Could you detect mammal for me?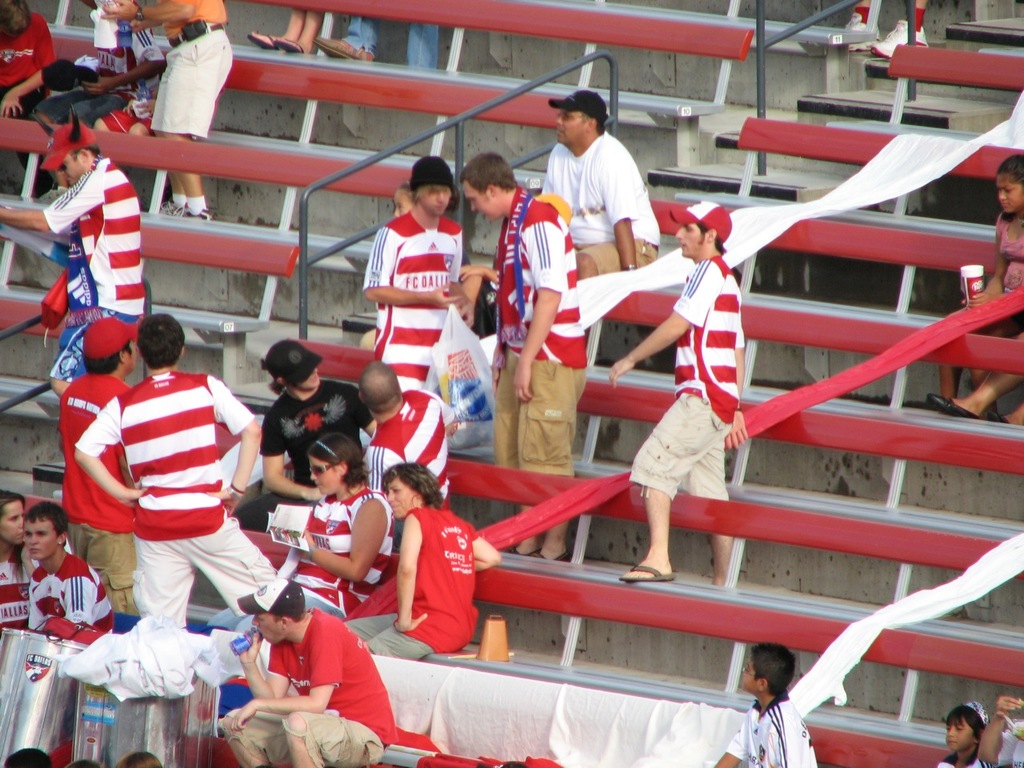
Detection result: 70,759,104,767.
